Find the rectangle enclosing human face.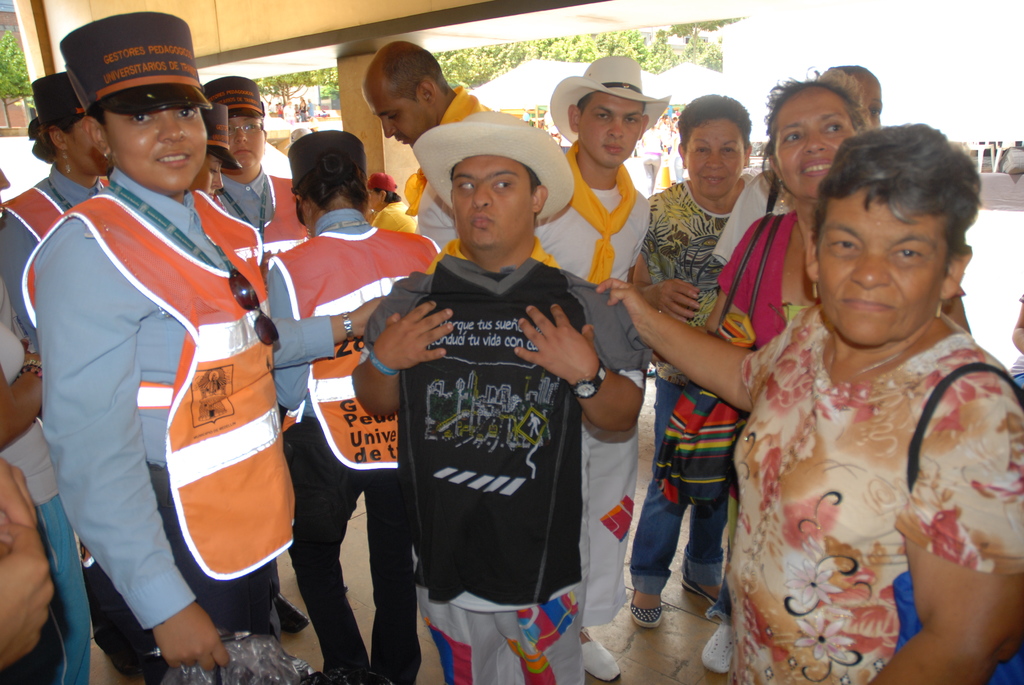
bbox(65, 116, 108, 175).
